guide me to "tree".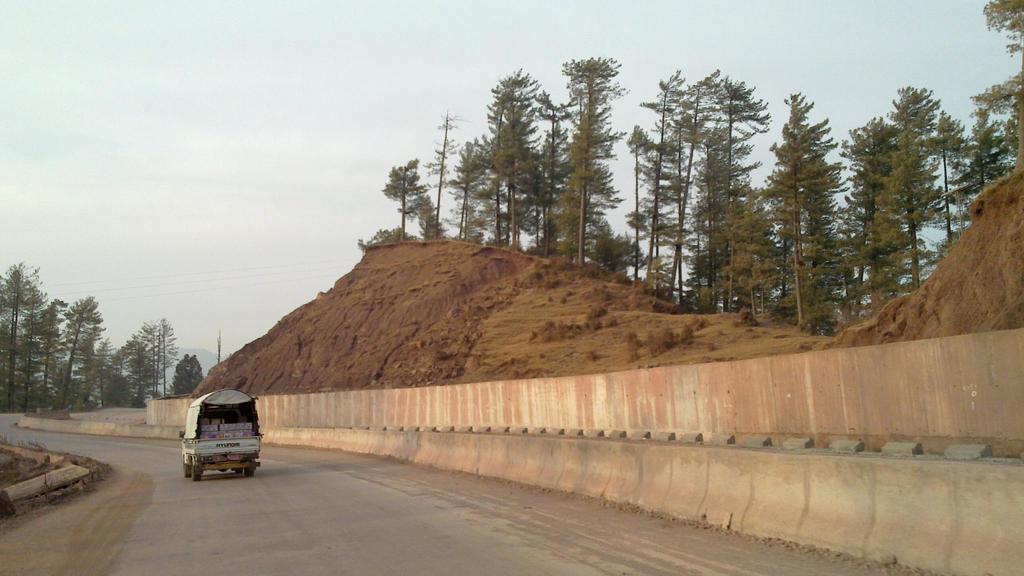
Guidance: (left=754, top=88, right=842, bottom=325).
